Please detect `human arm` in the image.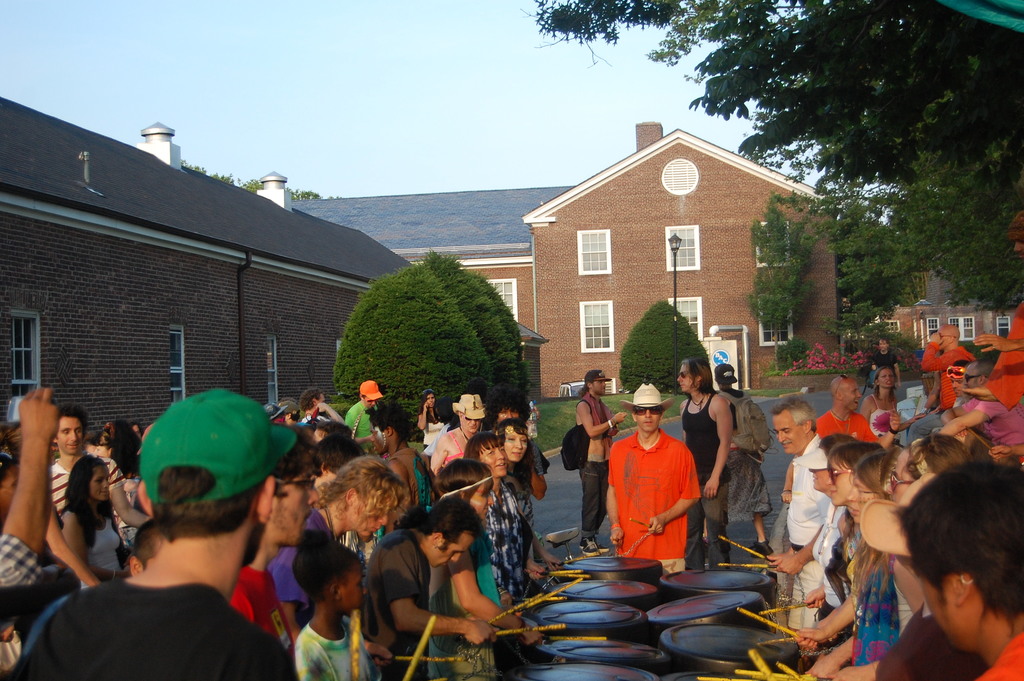
bbox=(578, 400, 633, 438).
